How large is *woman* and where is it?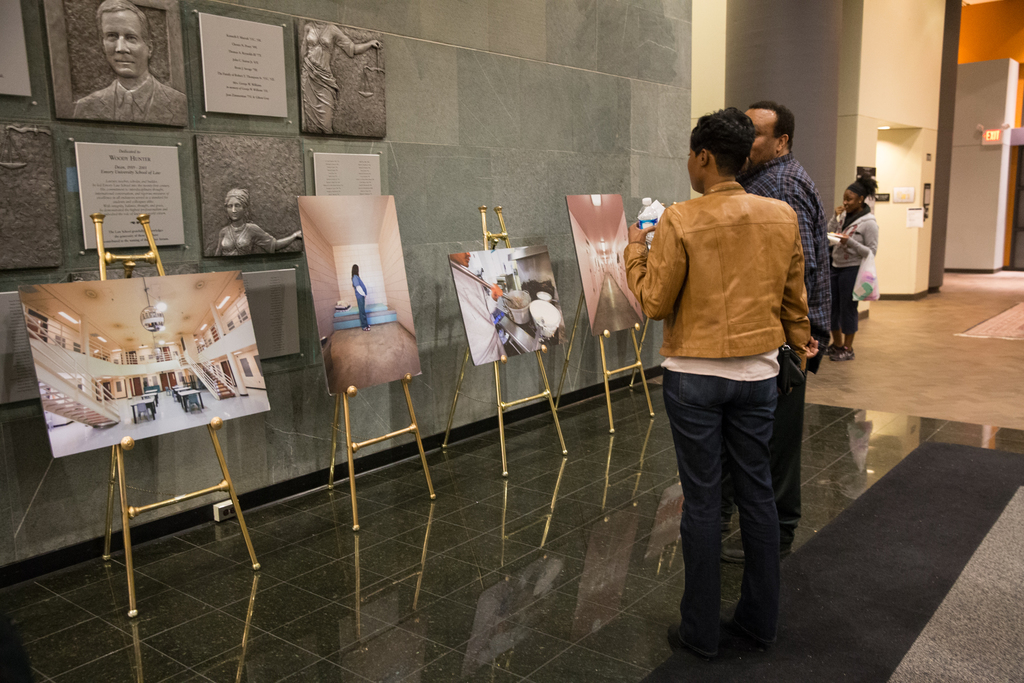
Bounding box: crop(827, 176, 879, 364).
